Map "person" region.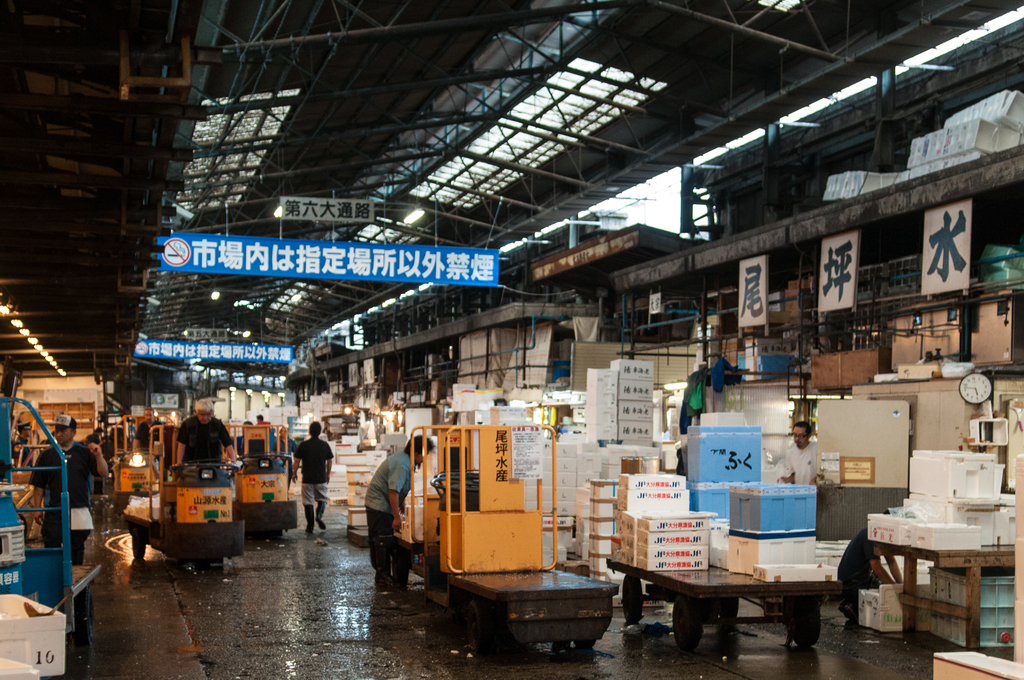
Mapped to 175/400/237/476.
